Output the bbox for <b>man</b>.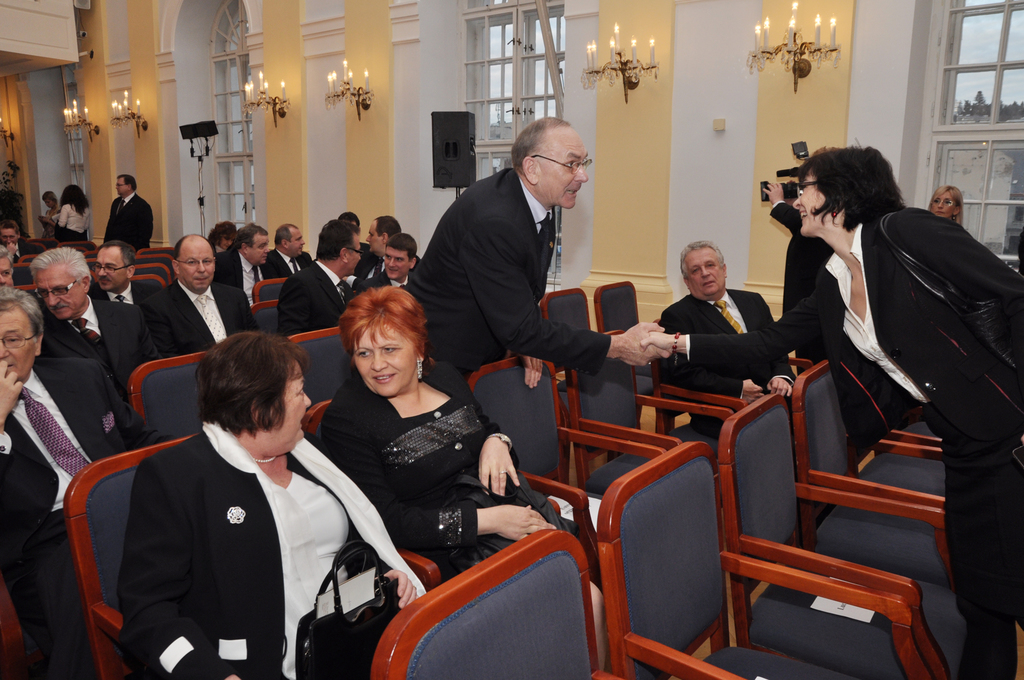
crop(369, 215, 402, 257).
